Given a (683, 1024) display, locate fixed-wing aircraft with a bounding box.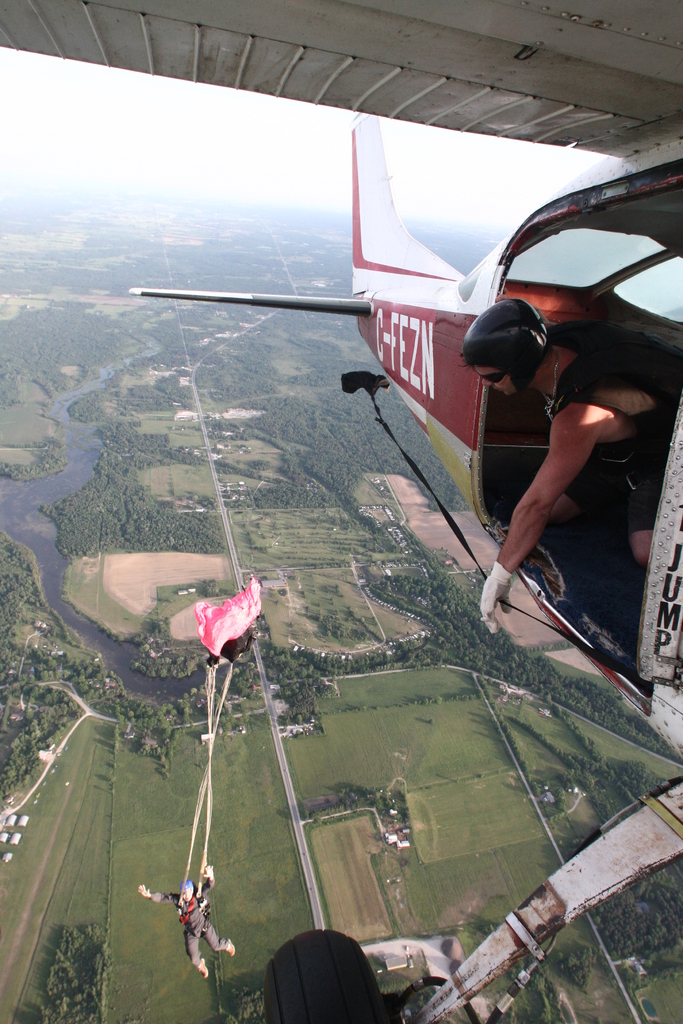
Located: 0, 0, 682, 1023.
